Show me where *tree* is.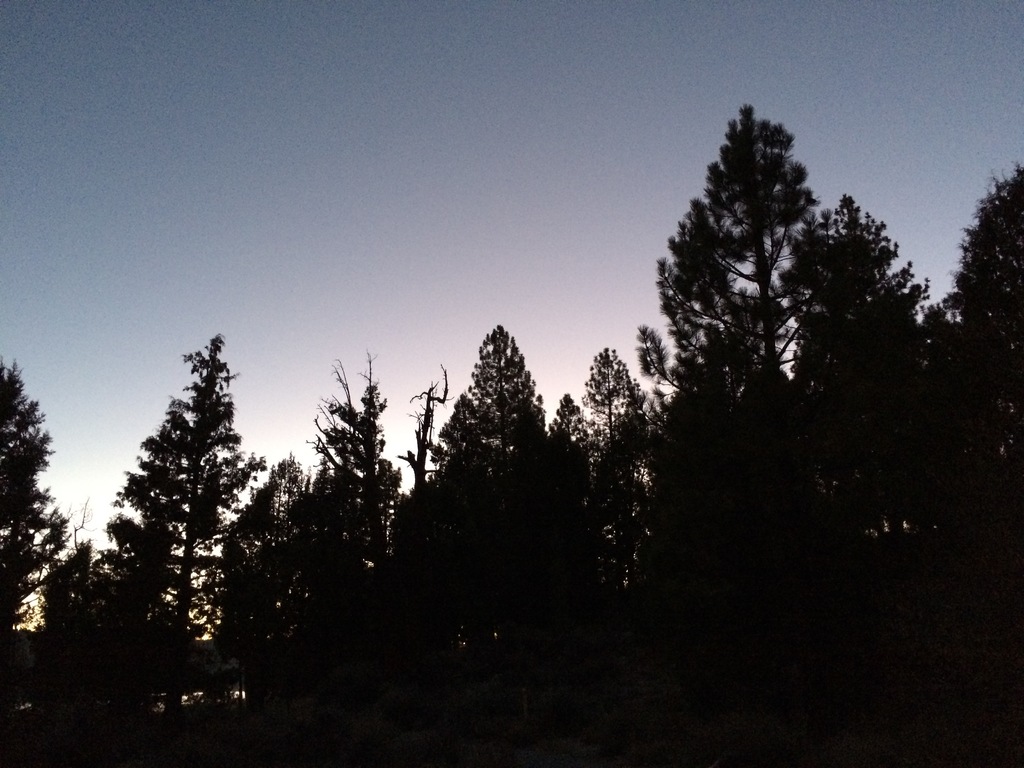
*tree* is at <bbox>413, 325, 583, 767</bbox>.
